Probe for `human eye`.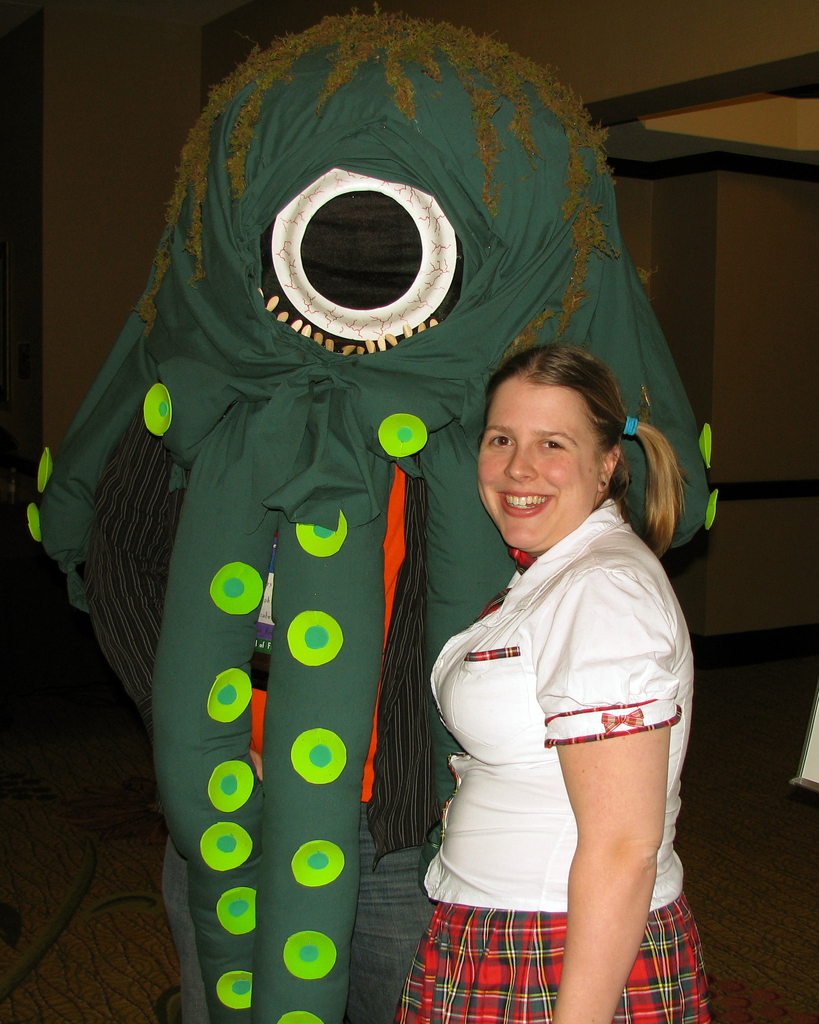
Probe result: crop(541, 438, 569, 454).
